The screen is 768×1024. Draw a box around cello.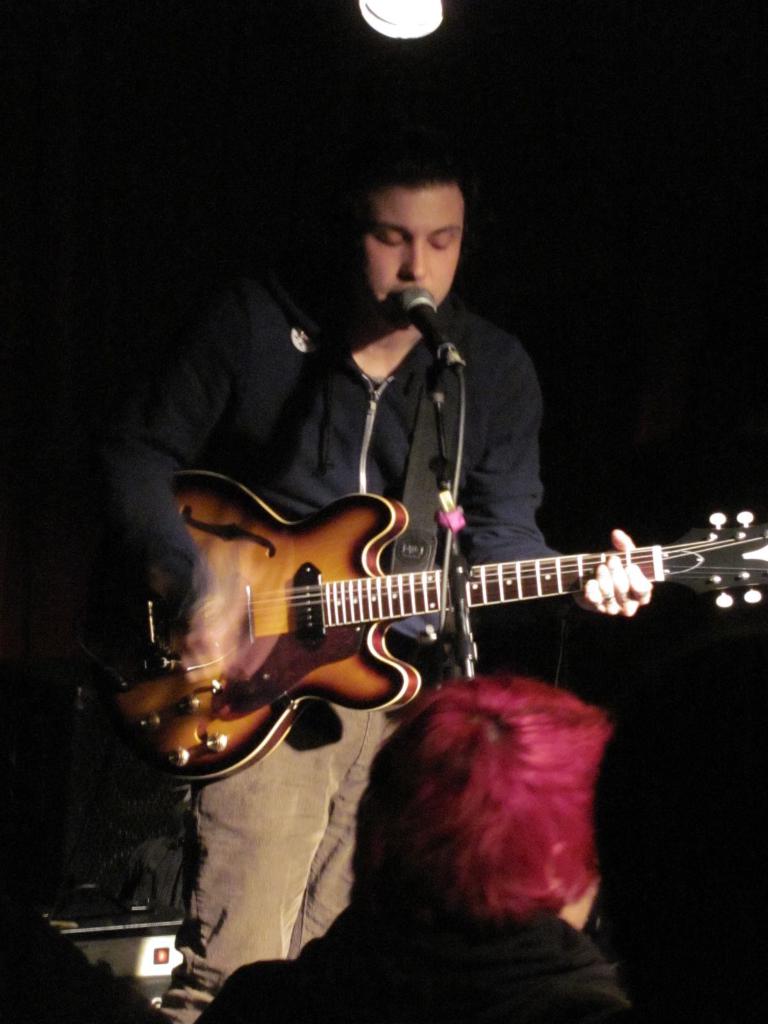
left=93, top=471, right=767, bottom=807.
